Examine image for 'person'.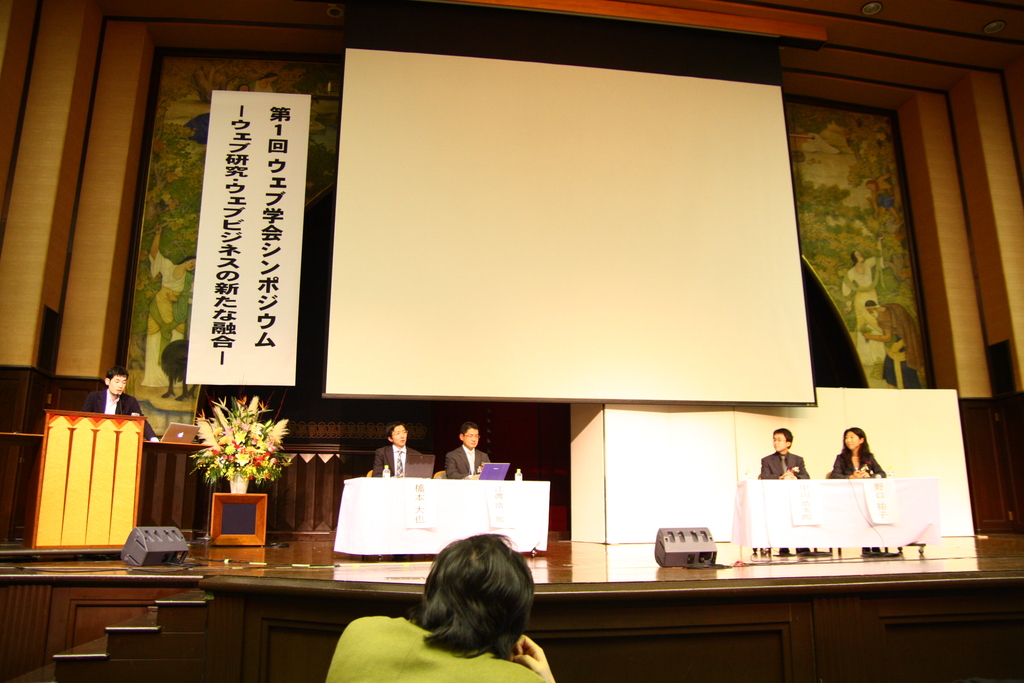
Examination result: box=[321, 531, 557, 682].
